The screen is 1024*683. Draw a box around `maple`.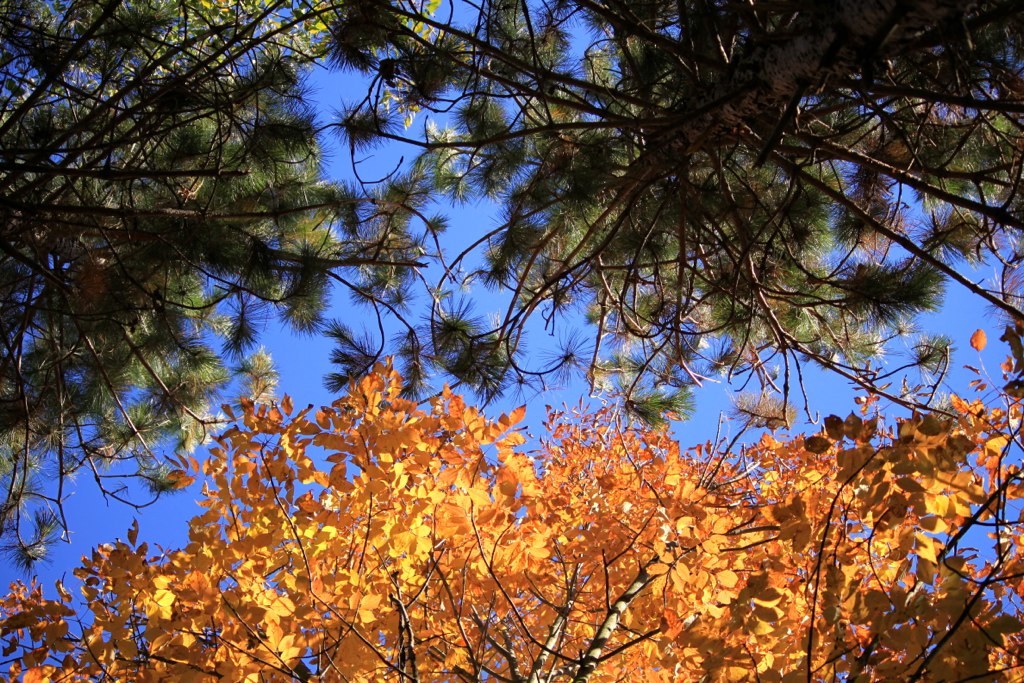
0 9 1023 675.
